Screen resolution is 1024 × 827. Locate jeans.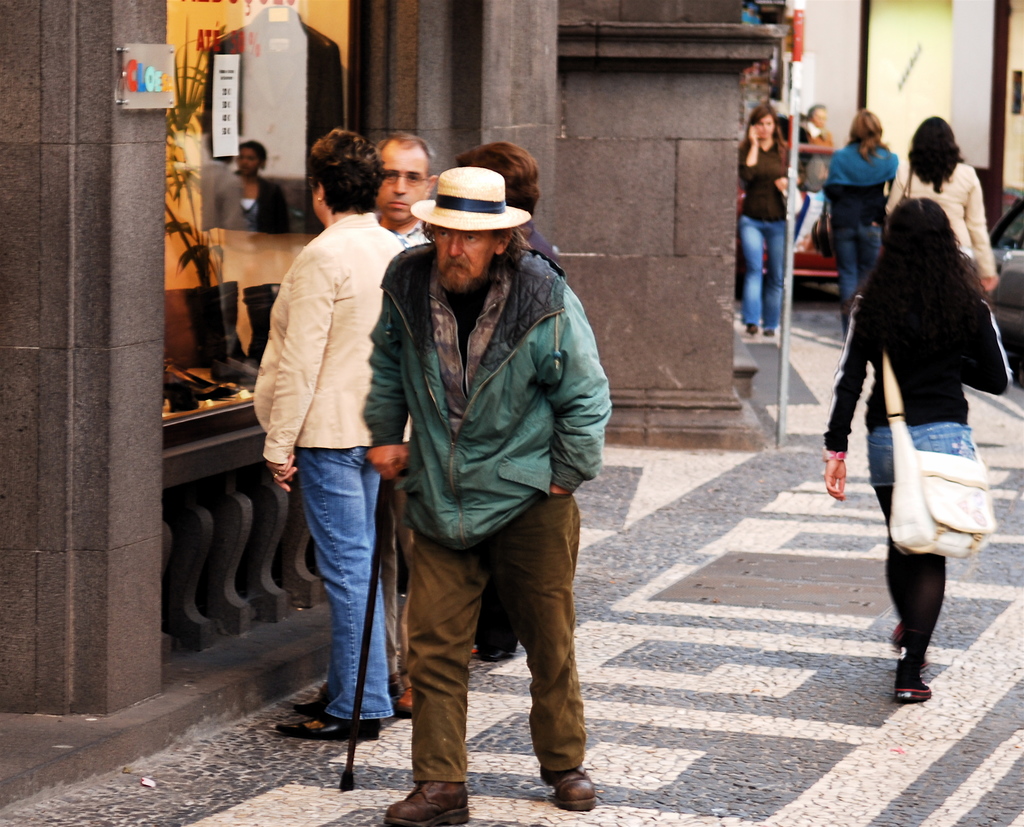
l=870, t=426, r=974, b=483.
